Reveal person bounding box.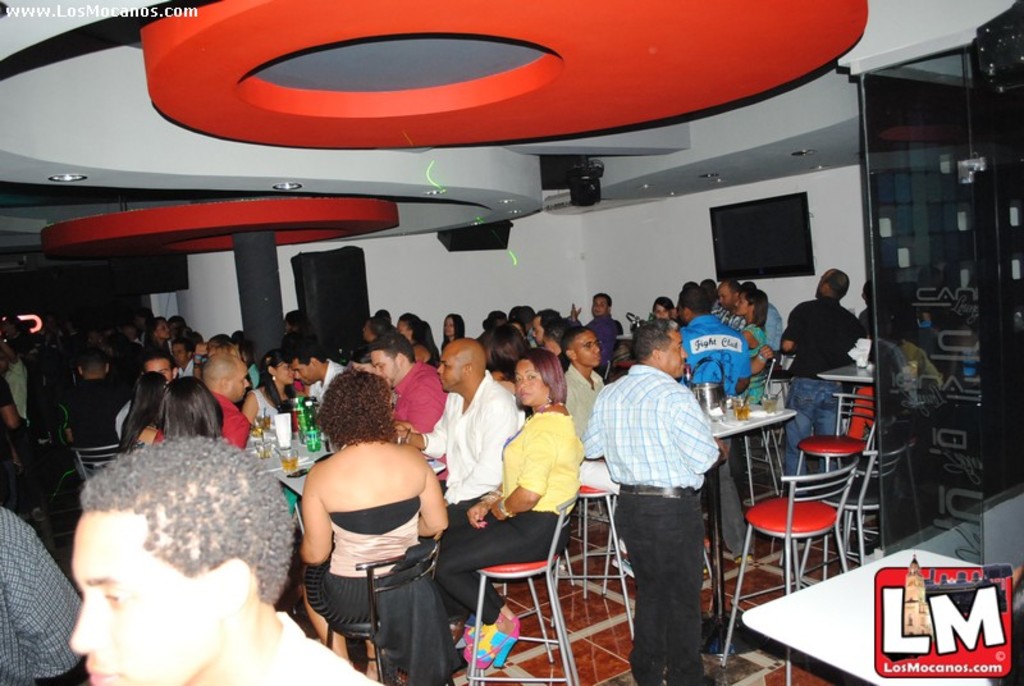
Revealed: [393,312,428,338].
